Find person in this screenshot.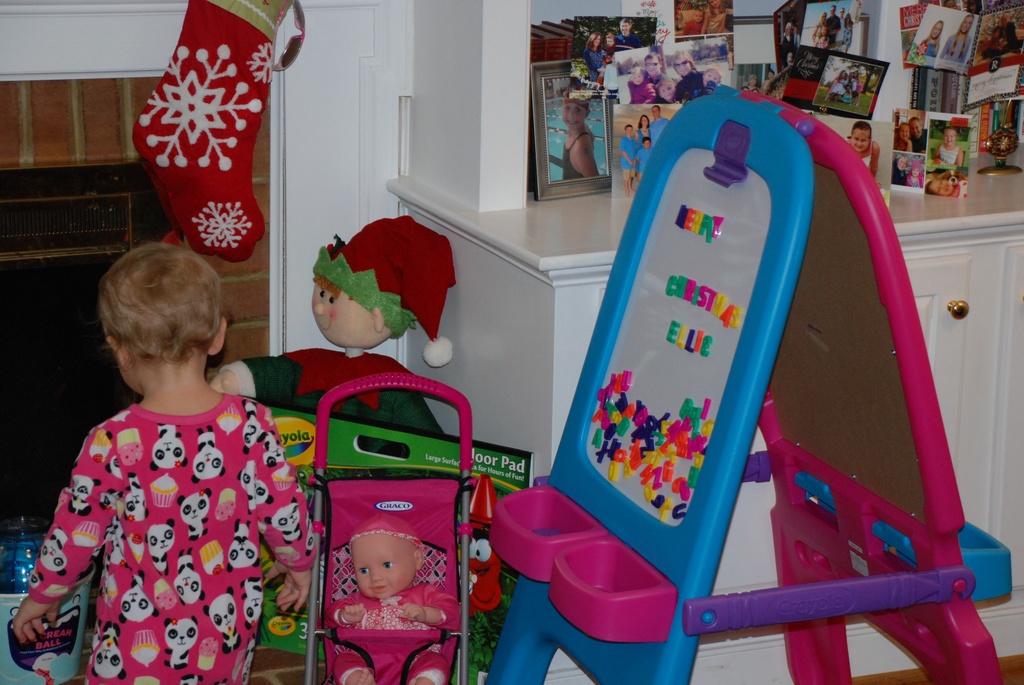
The bounding box for person is (844, 119, 882, 193).
